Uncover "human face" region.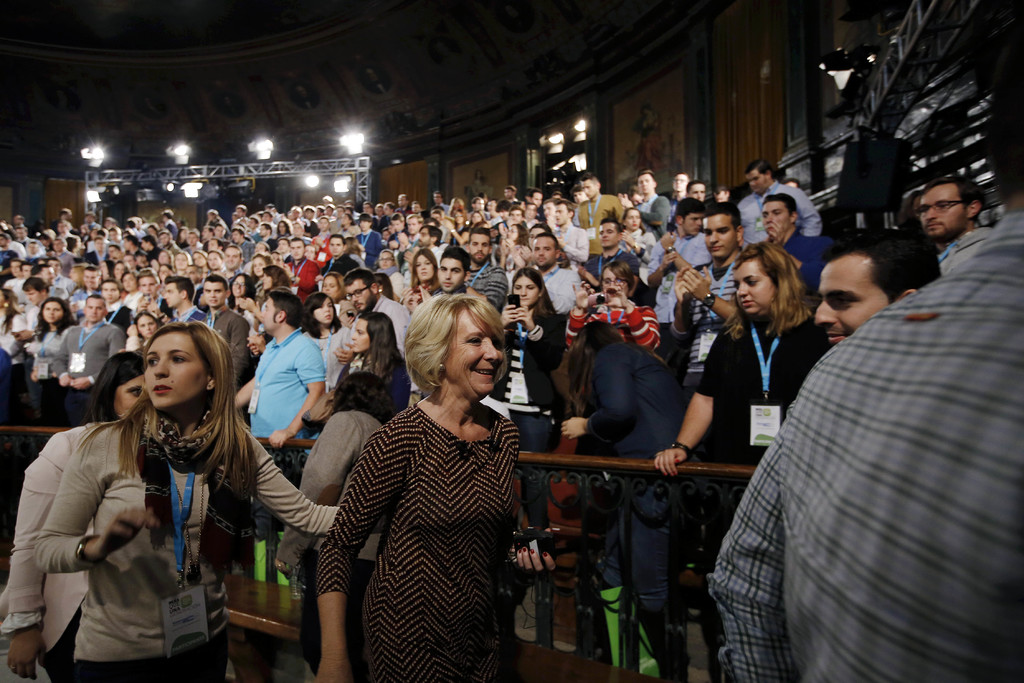
Uncovered: x1=294 y1=222 x2=302 y2=237.
